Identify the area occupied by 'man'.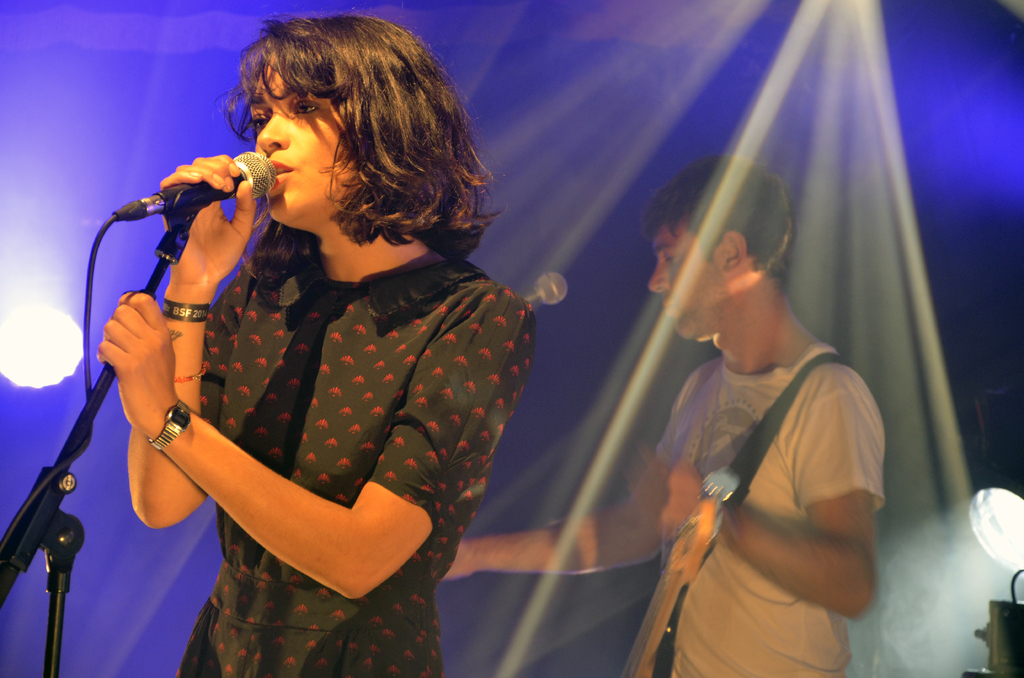
Area: [530,123,908,666].
